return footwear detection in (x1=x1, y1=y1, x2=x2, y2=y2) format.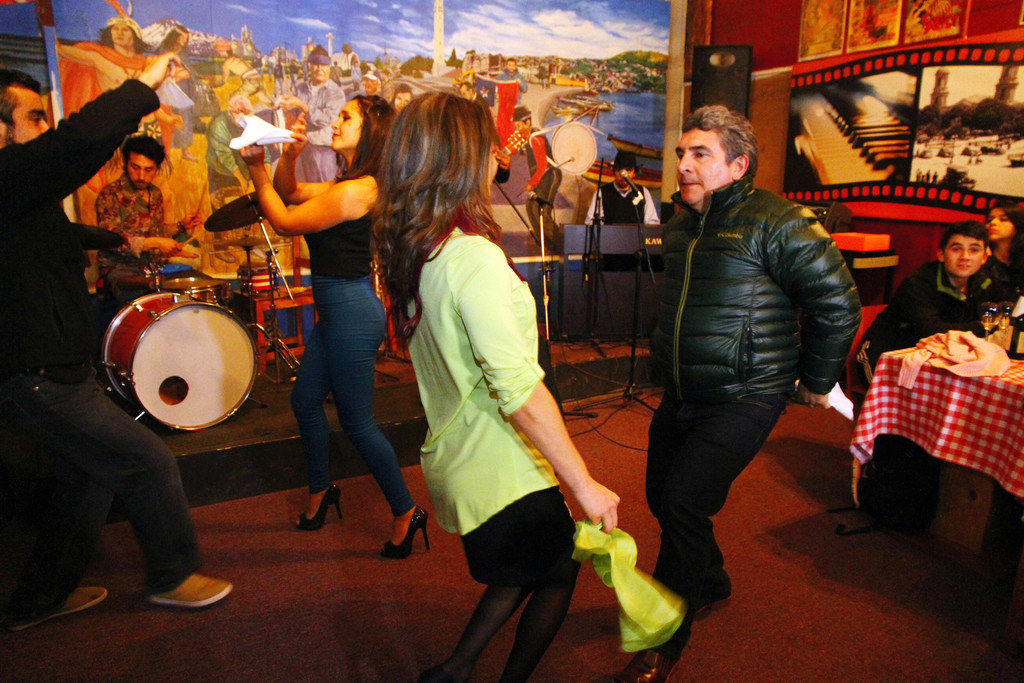
(x1=619, y1=645, x2=679, y2=682).
